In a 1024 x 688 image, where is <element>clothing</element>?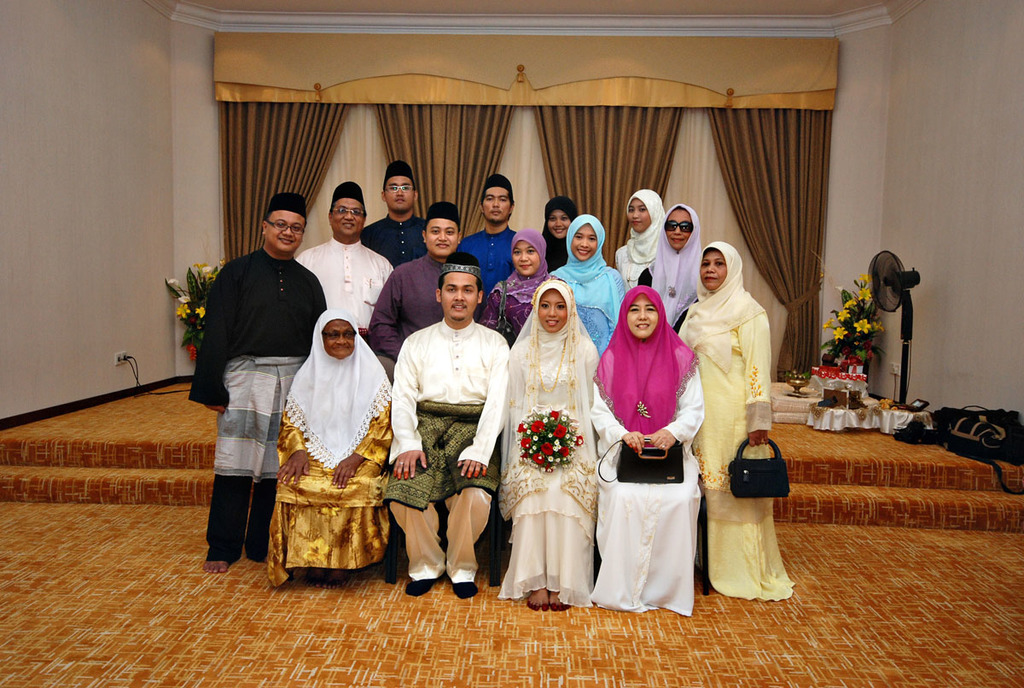
[x1=392, y1=289, x2=480, y2=589].
